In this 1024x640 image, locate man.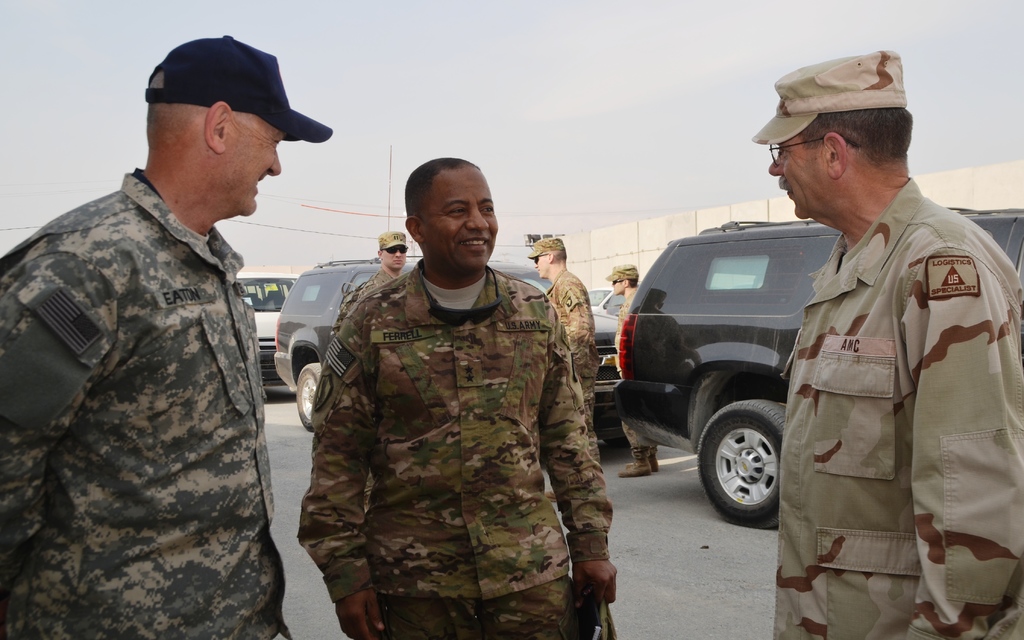
Bounding box: bbox=[525, 235, 604, 501].
